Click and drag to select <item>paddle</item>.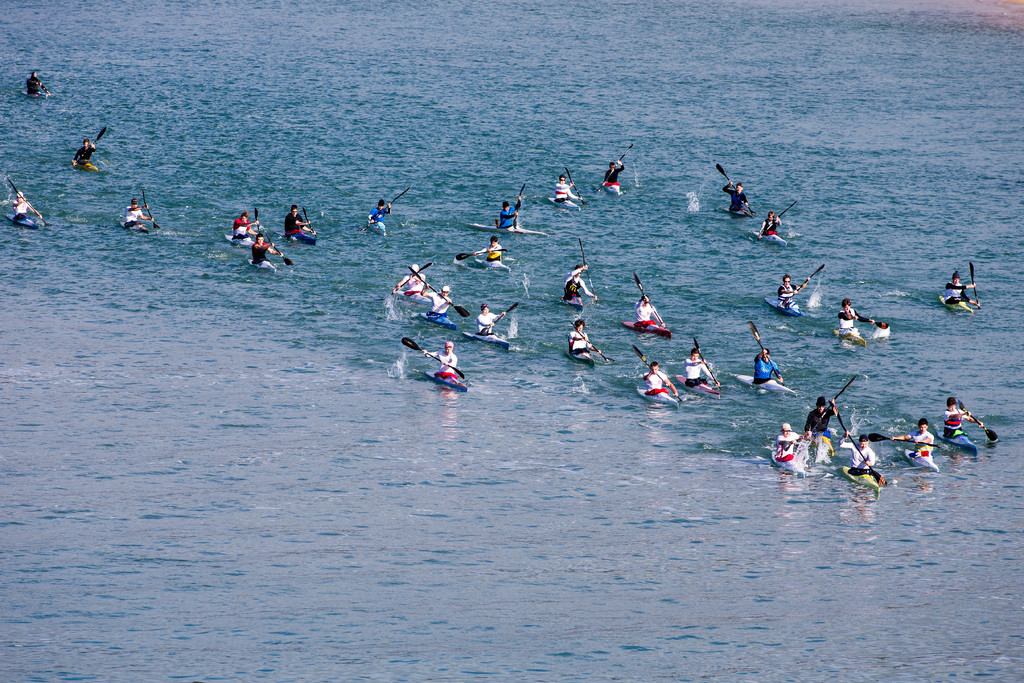
Selection: 635/345/676/398.
